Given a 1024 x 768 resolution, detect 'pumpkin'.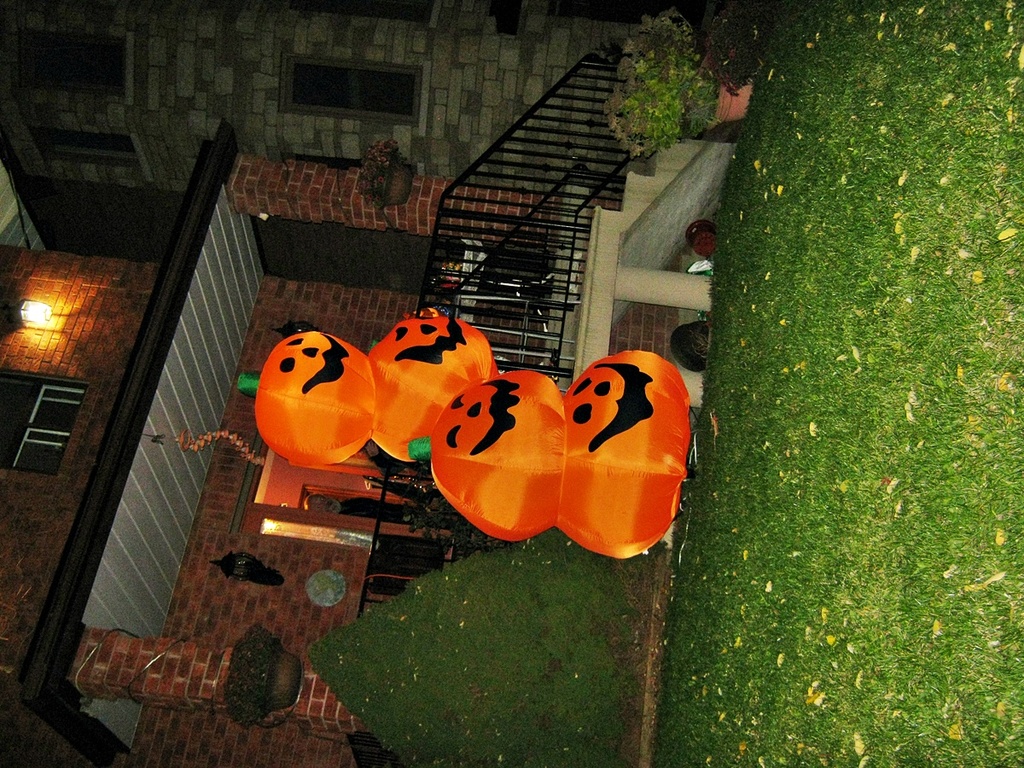
(559,352,748,557).
